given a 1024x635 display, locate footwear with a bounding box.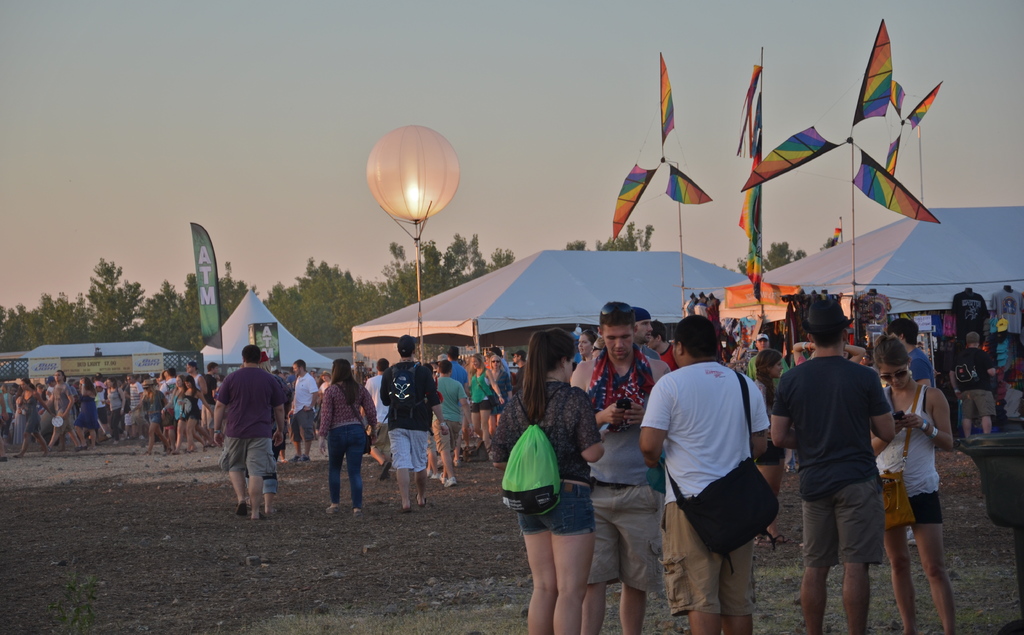
Located: detection(77, 445, 81, 453).
